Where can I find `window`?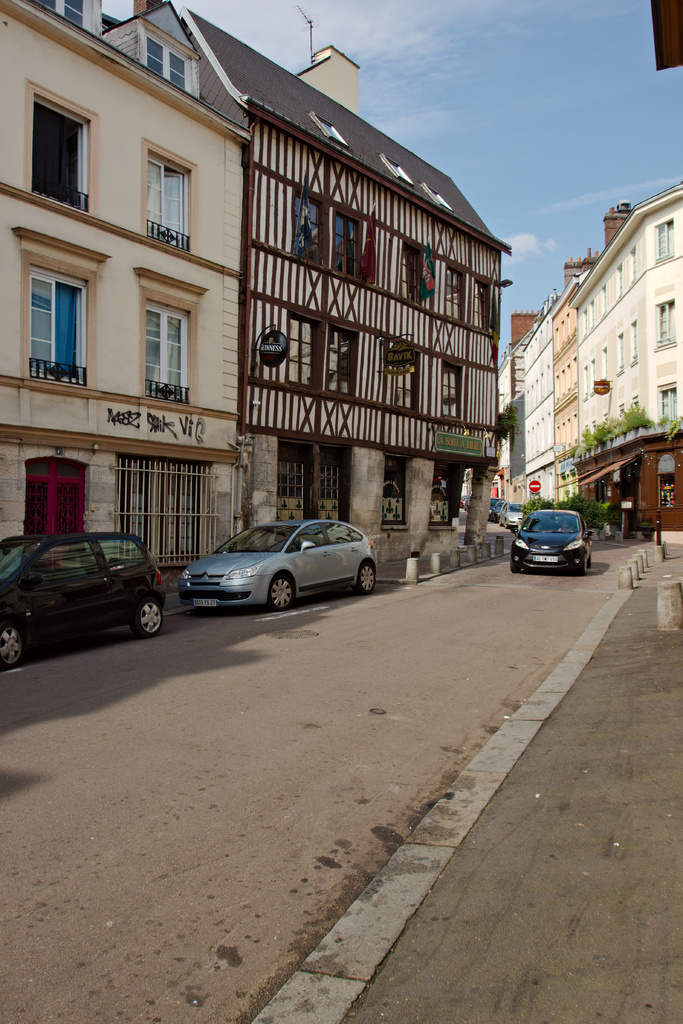
You can find it at pyautogui.locateOnScreen(554, 373, 556, 406).
